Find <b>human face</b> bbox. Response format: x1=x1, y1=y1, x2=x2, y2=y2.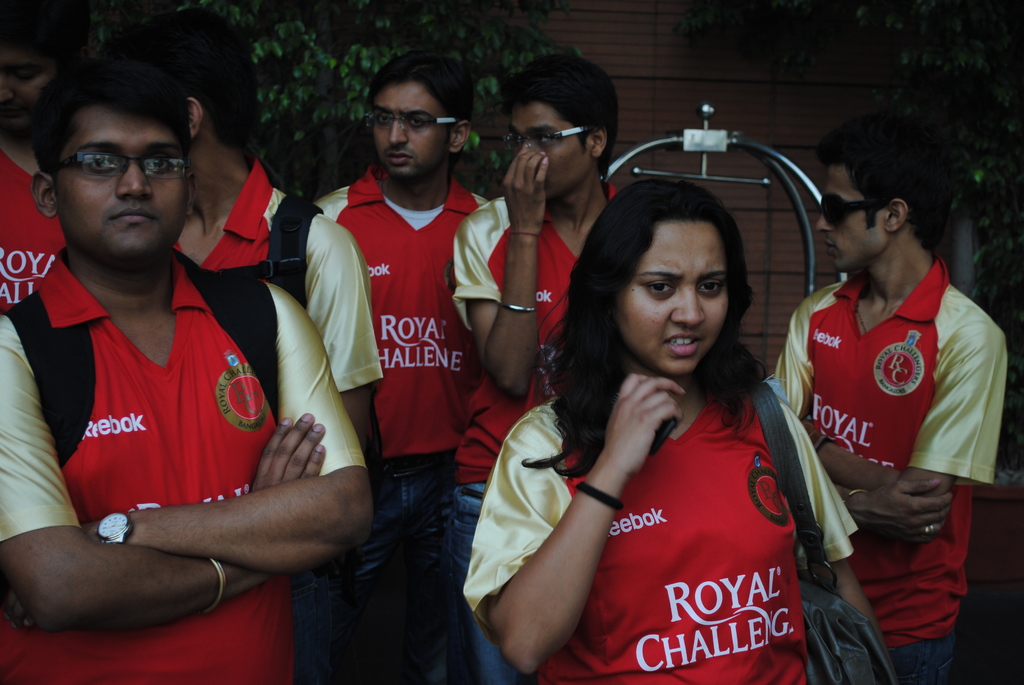
x1=371, y1=79, x2=452, y2=188.
